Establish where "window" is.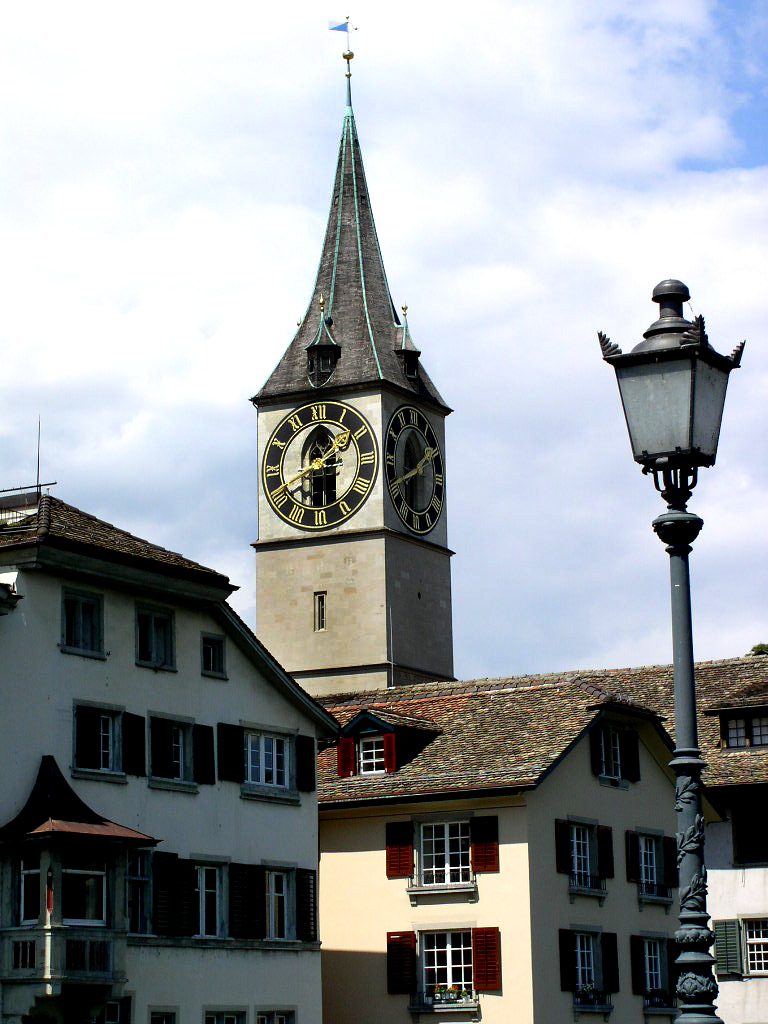
Established at l=337, t=726, r=392, b=781.
